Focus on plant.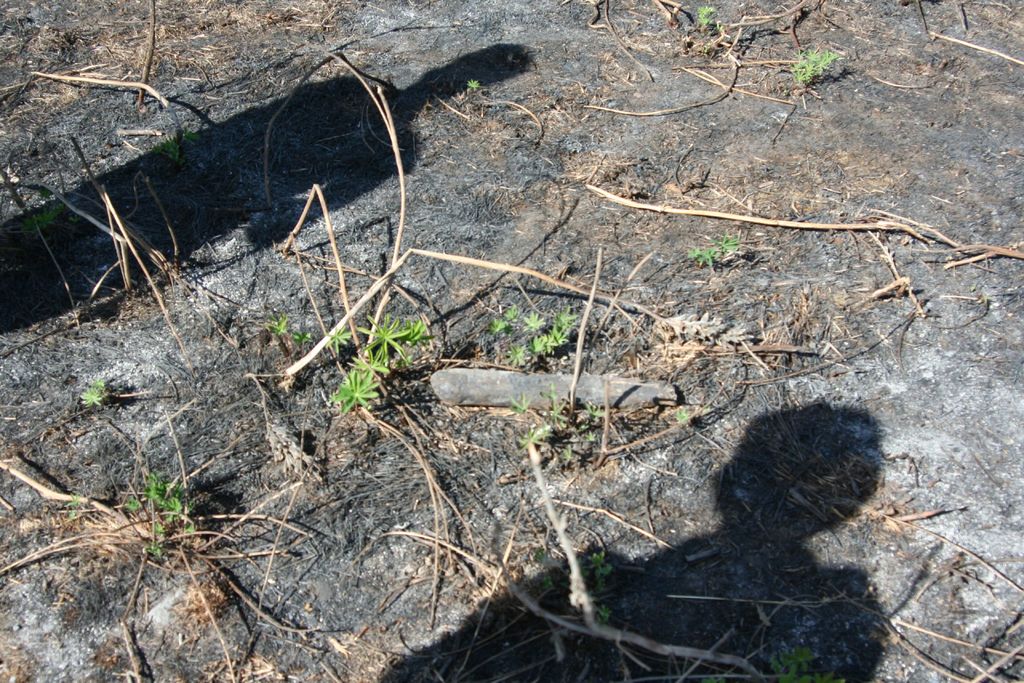
Focused at [left=587, top=402, right=608, bottom=422].
